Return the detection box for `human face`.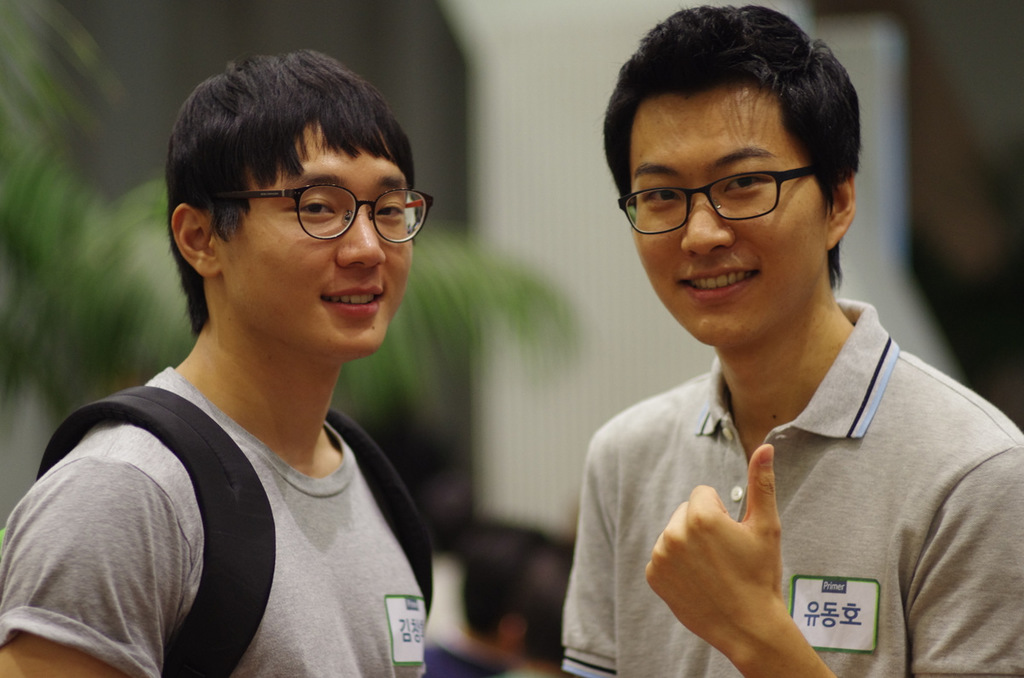
bbox(219, 122, 415, 351).
